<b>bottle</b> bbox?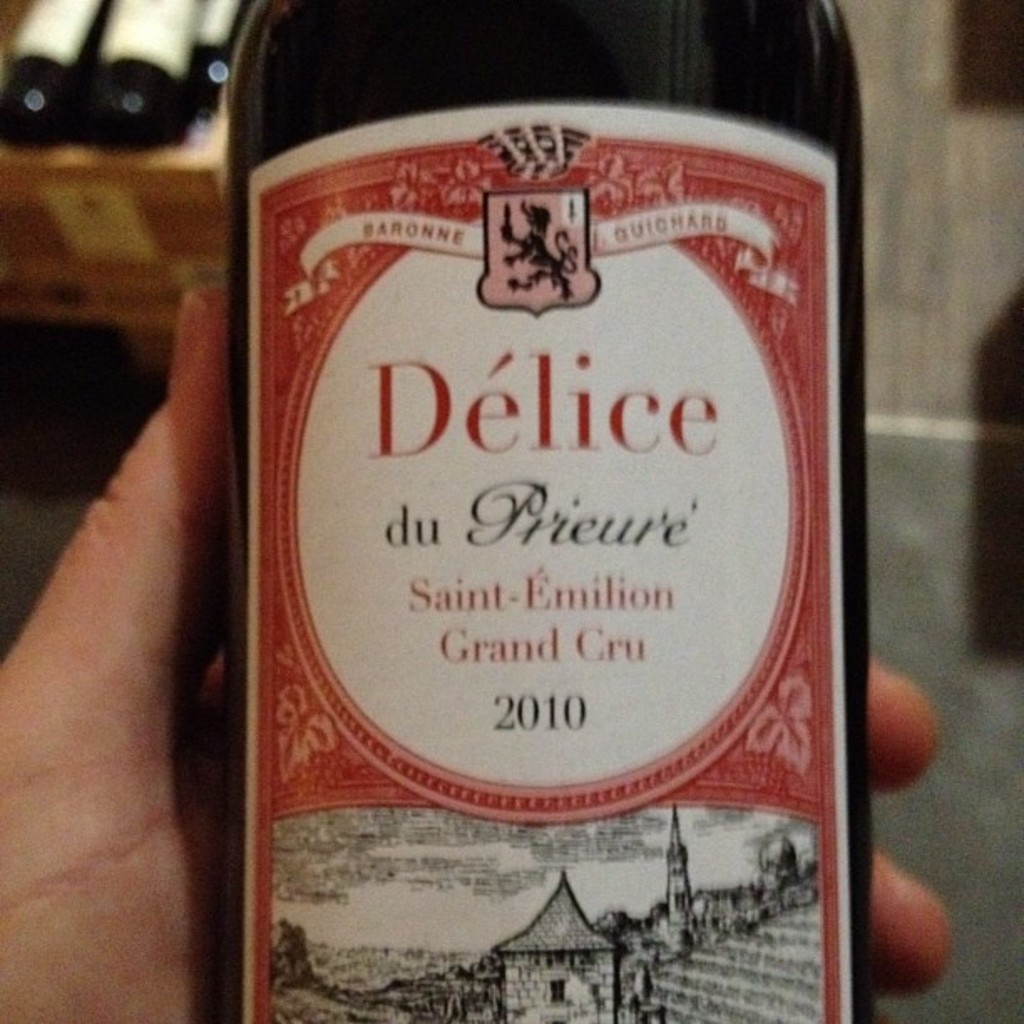
(x1=192, y1=0, x2=862, y2=970)
